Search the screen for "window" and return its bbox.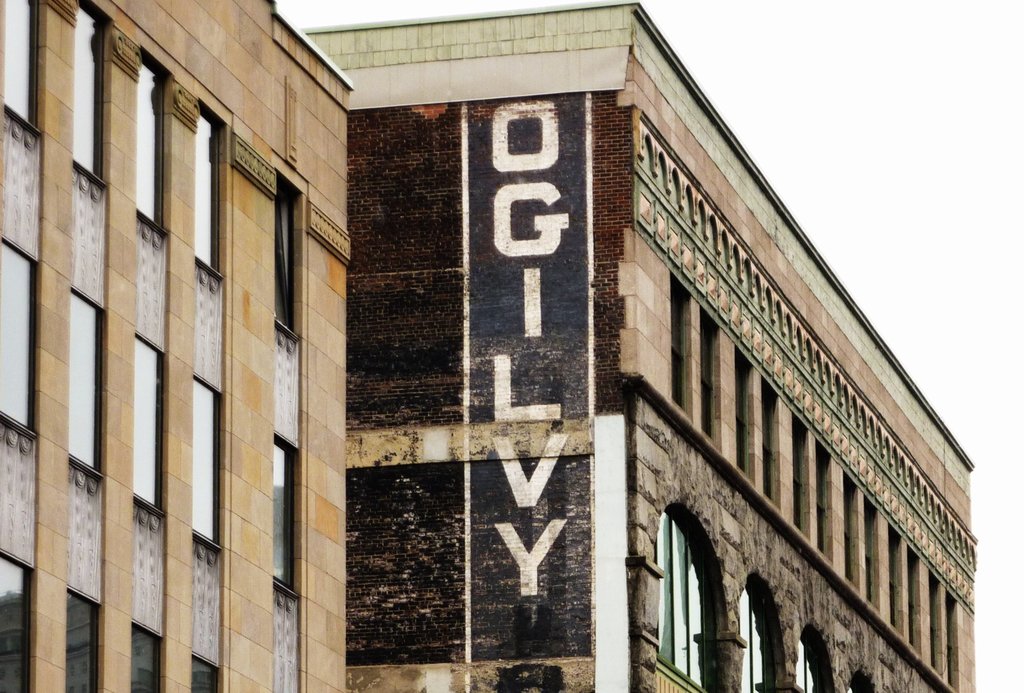
Found: <box>271,432,303,601</box>.
